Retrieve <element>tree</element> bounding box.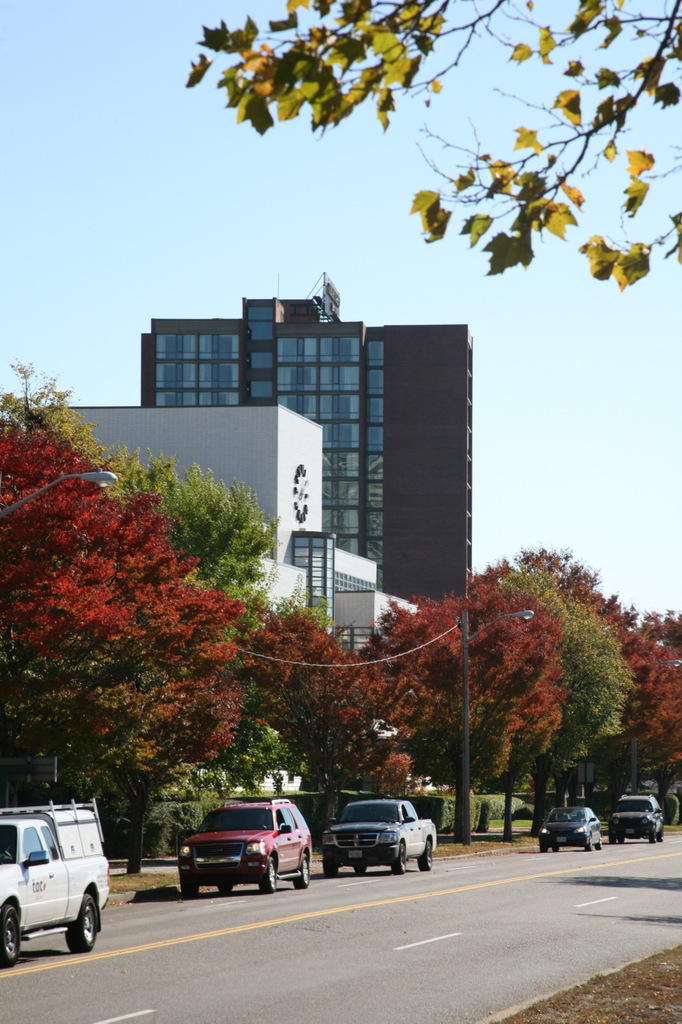
Bounding box: (7,378,118,470).
